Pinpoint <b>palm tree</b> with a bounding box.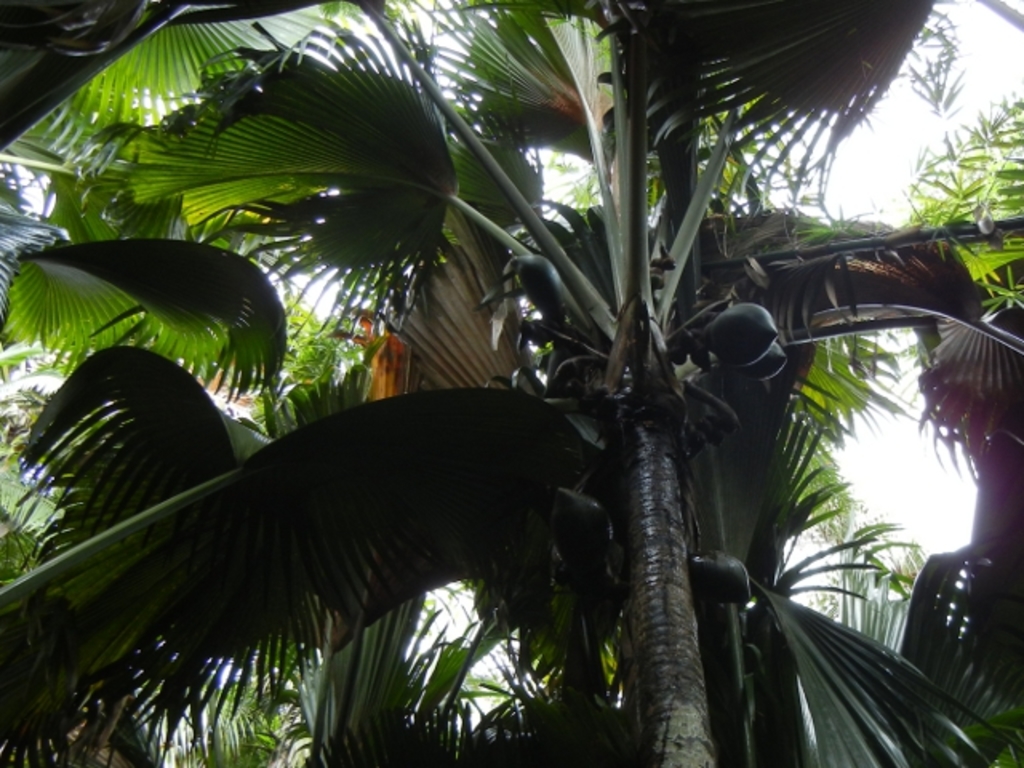
detection(0, 0, 1022, 766).
